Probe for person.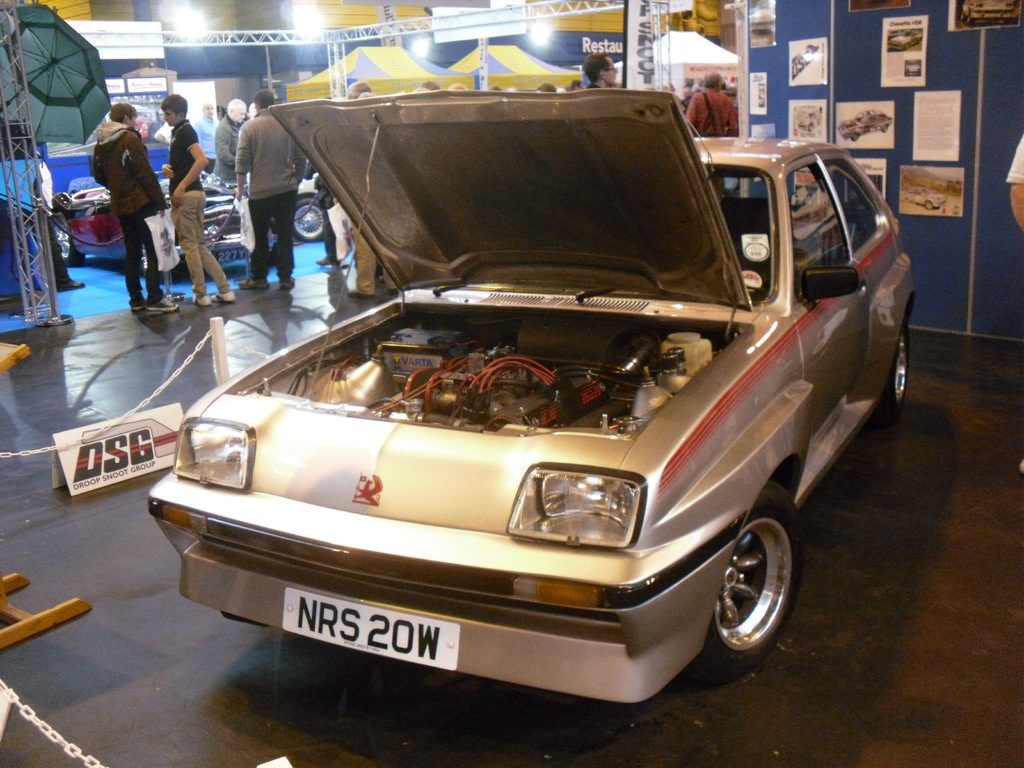
Probe result: x1=683, y1=72, x2=737, y2=137.
